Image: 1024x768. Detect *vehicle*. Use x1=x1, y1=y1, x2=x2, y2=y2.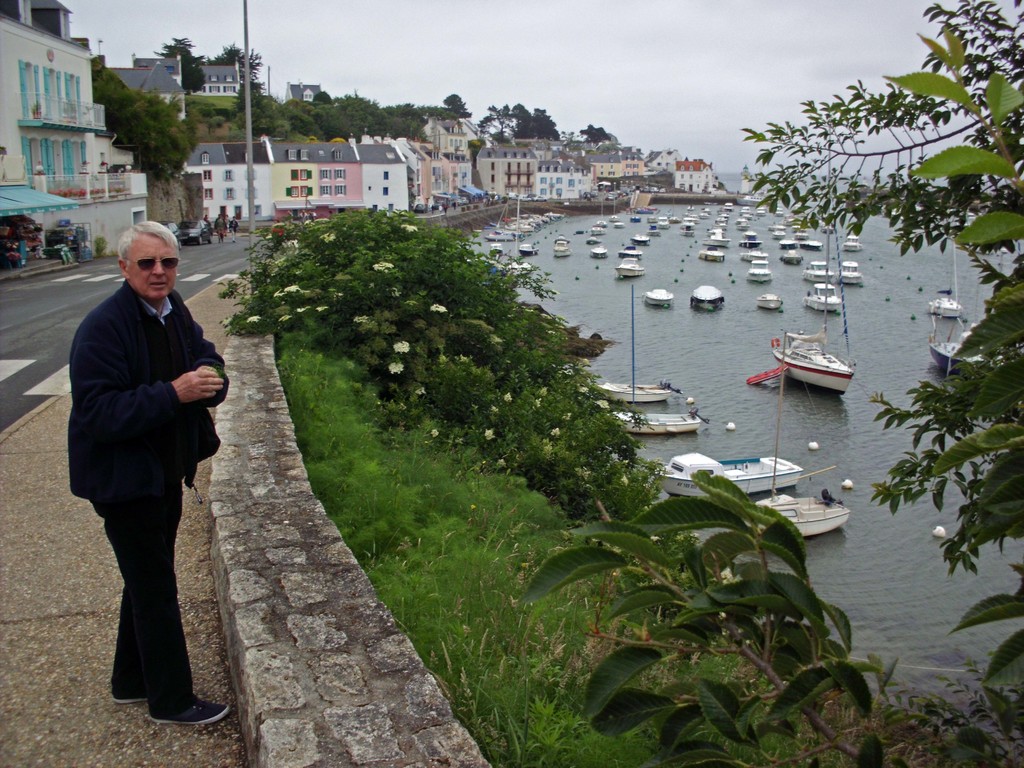
x1=614, y1=405, x2=710, y2=435.
